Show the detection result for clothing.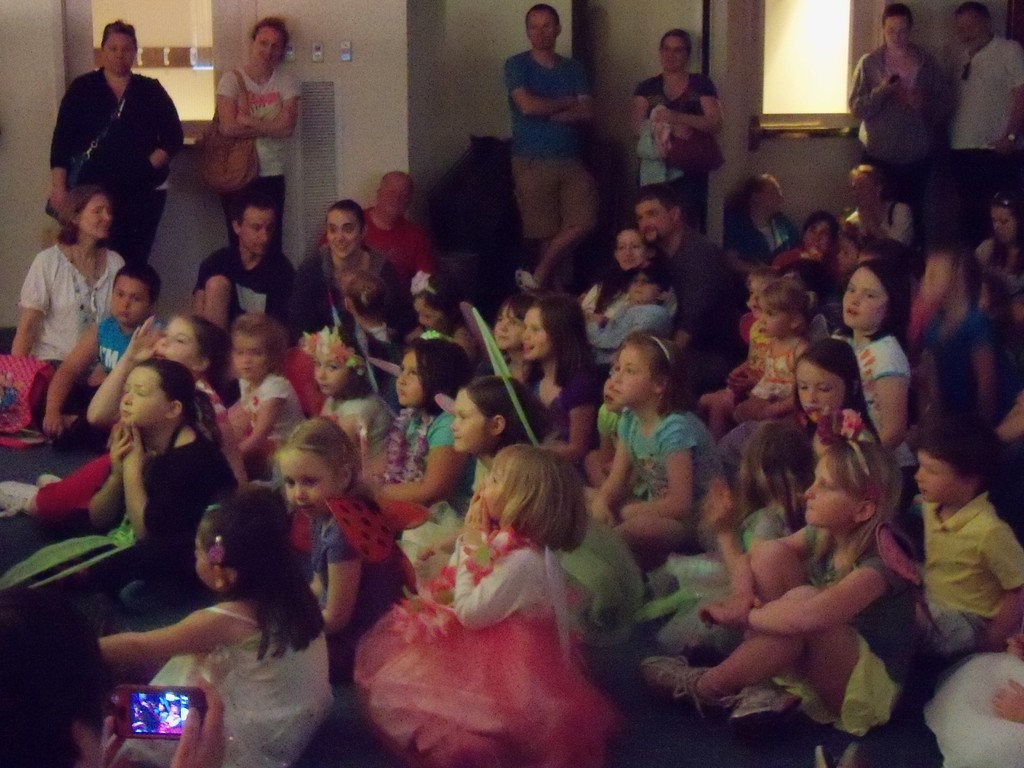
(0,426,234,637).
